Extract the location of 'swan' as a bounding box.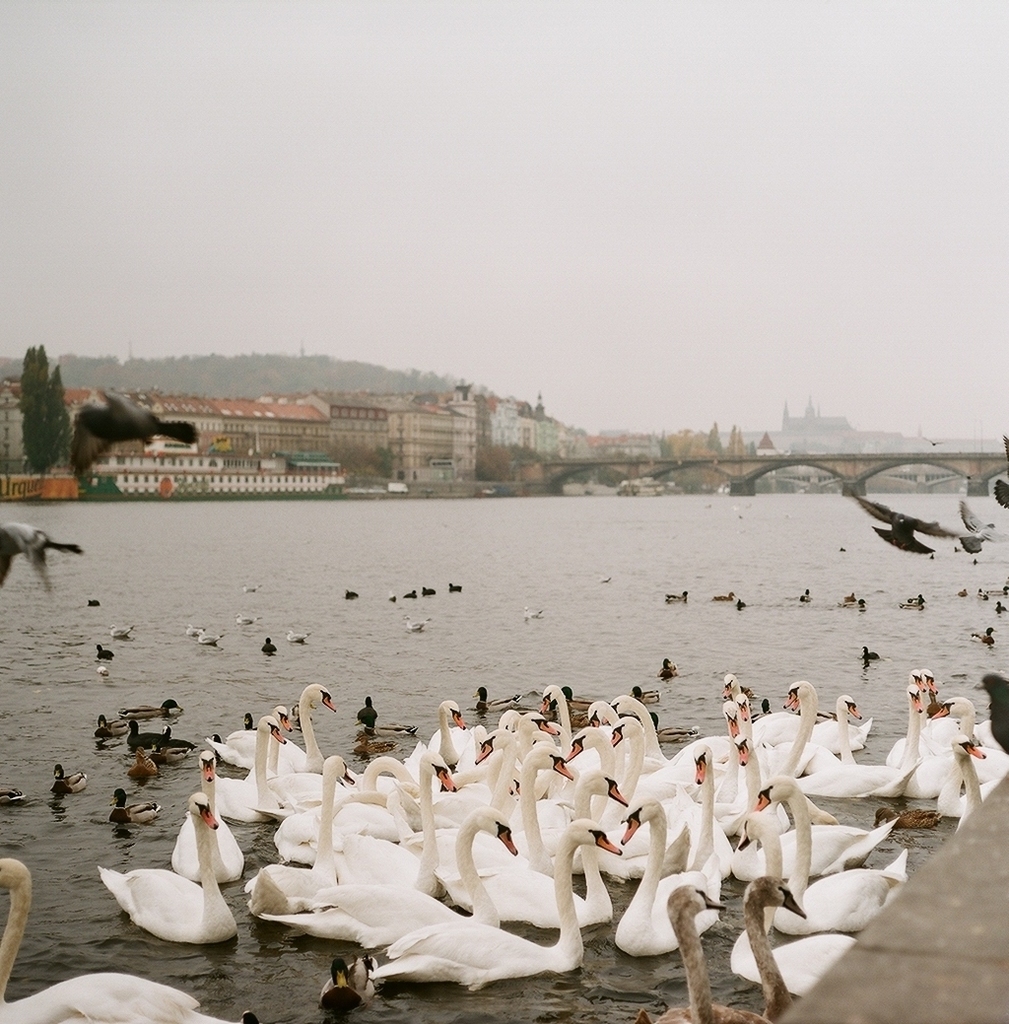
region(370, 818, 623, 991).
